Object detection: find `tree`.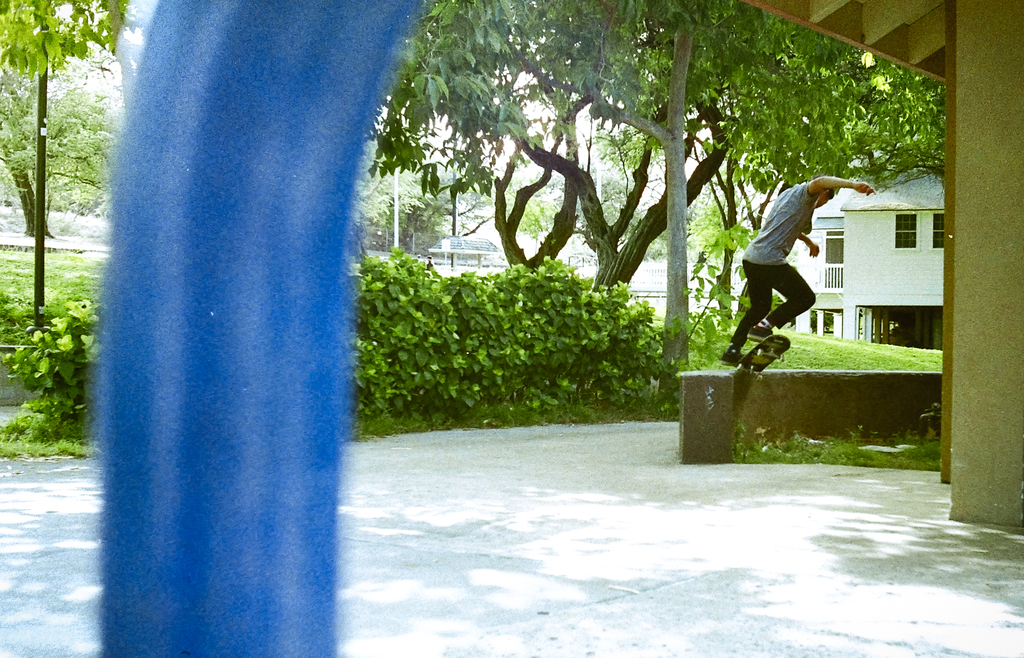
box=[0, 70, 111, 240].
